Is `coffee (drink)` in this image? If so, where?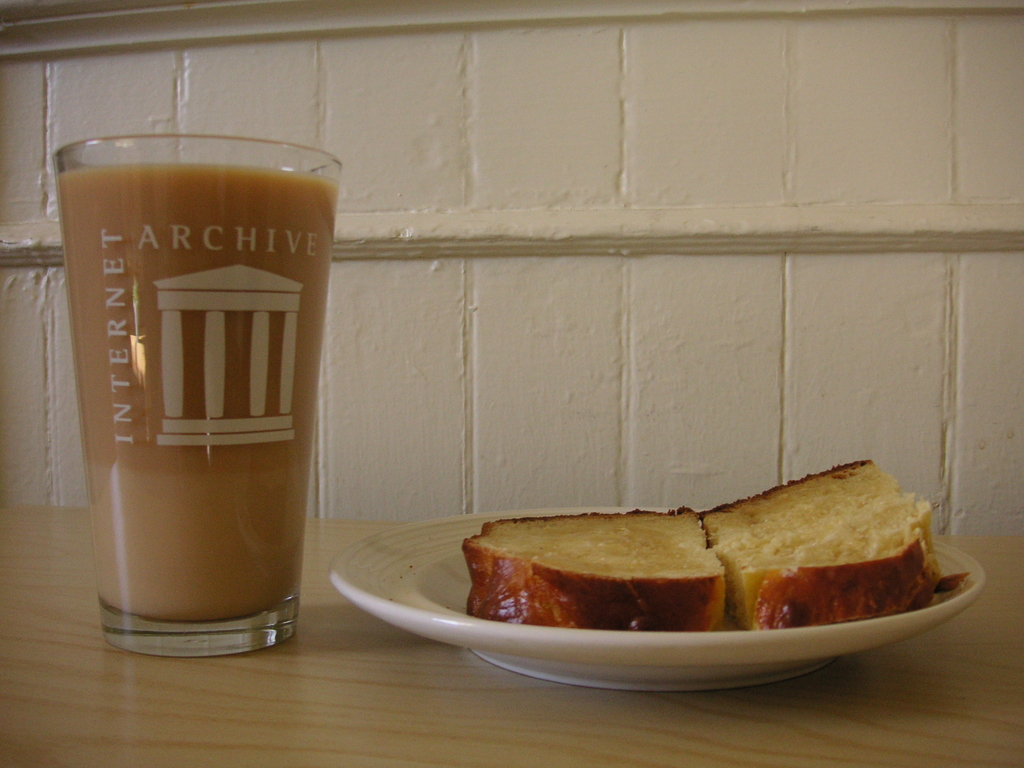
Yes, at {"left": 59, "top": 151, "right": 333, "bottom": 625}.
